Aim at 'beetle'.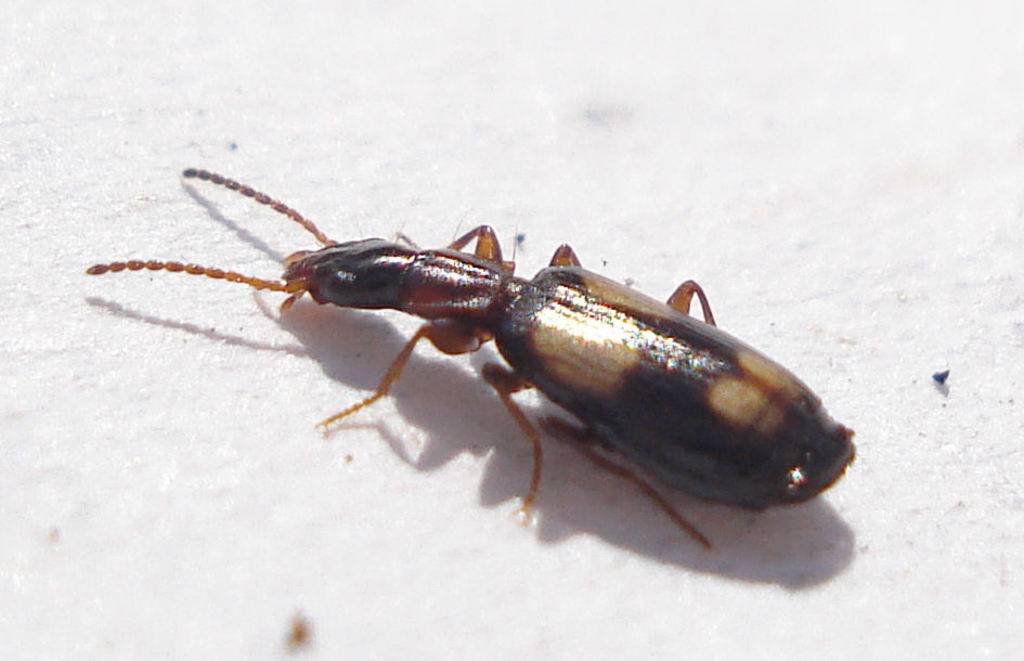
Aimed at [left=90, top=134, right=837, bottom=569].
